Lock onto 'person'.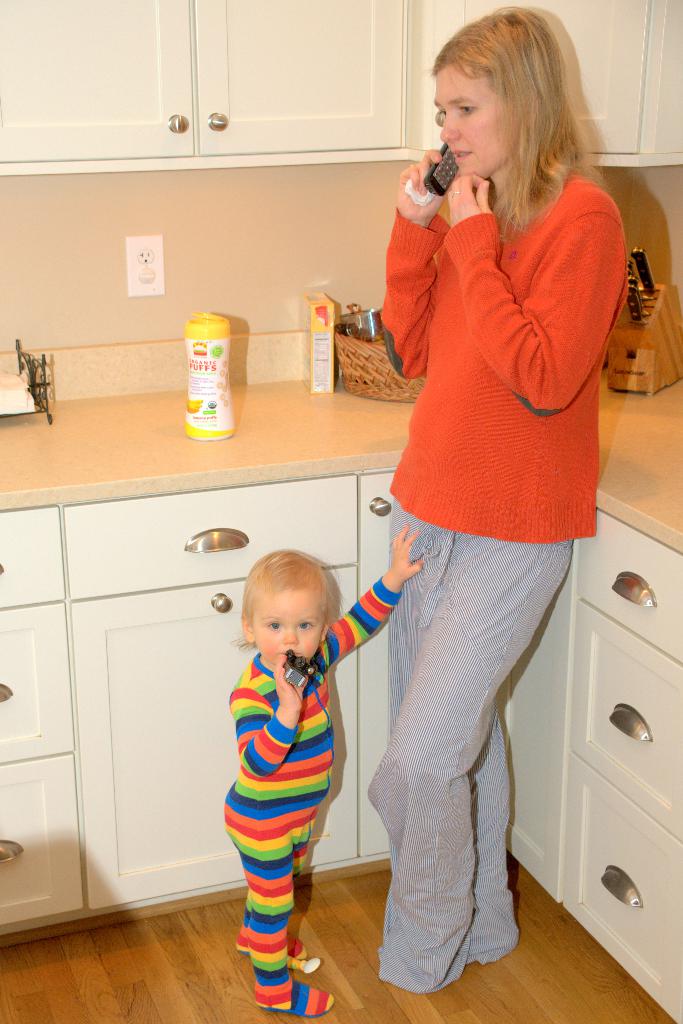
Locked: rect(226, 532, 418, 1016).
